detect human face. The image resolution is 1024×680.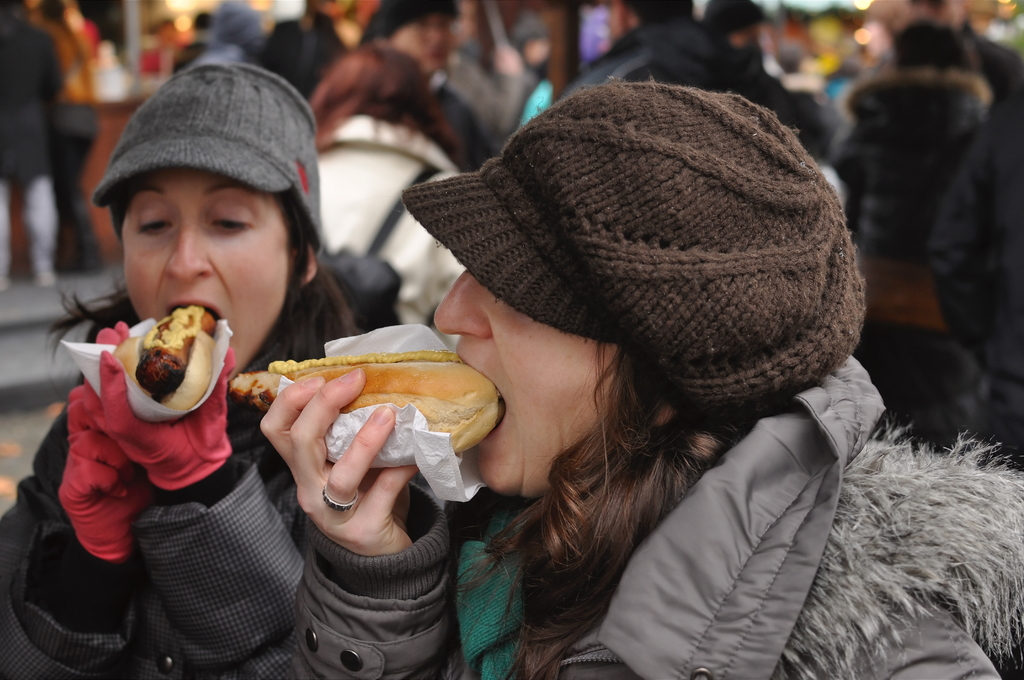
<bbox>122, 171, 291, 375</bbox>.
